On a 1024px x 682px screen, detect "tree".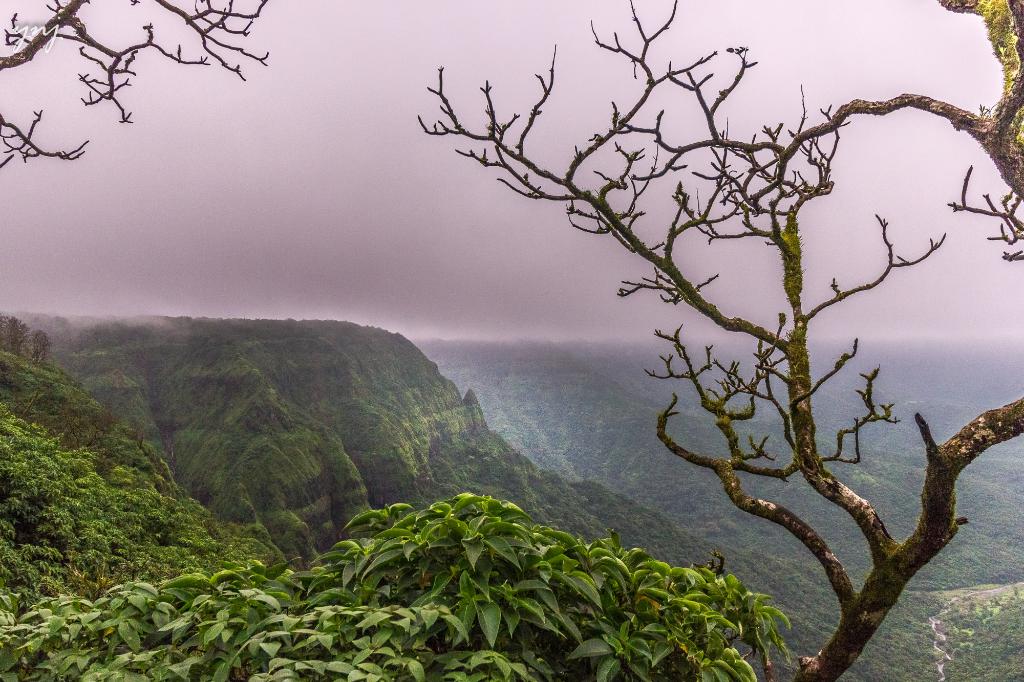
<bbox>0, 493, 799, 681</bbox>.
